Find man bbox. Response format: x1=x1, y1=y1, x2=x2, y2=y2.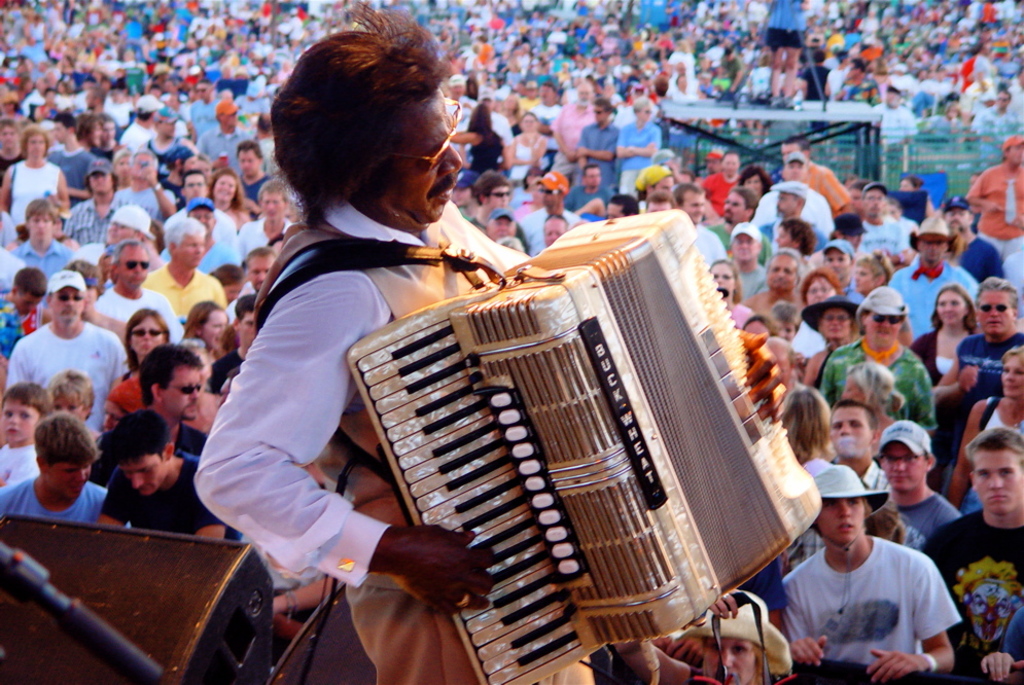
x1=121, y1=337, x2=219, y2=468.
